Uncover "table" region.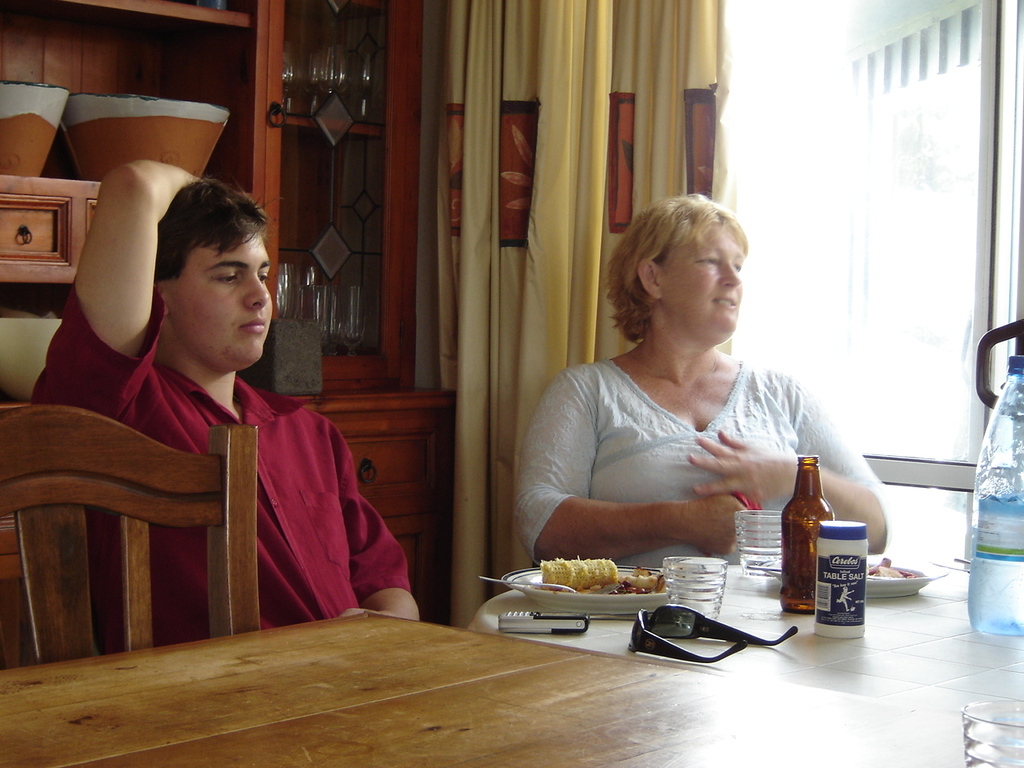
Uncovered: (left=0, top=606, right=1023, bottom=767).
